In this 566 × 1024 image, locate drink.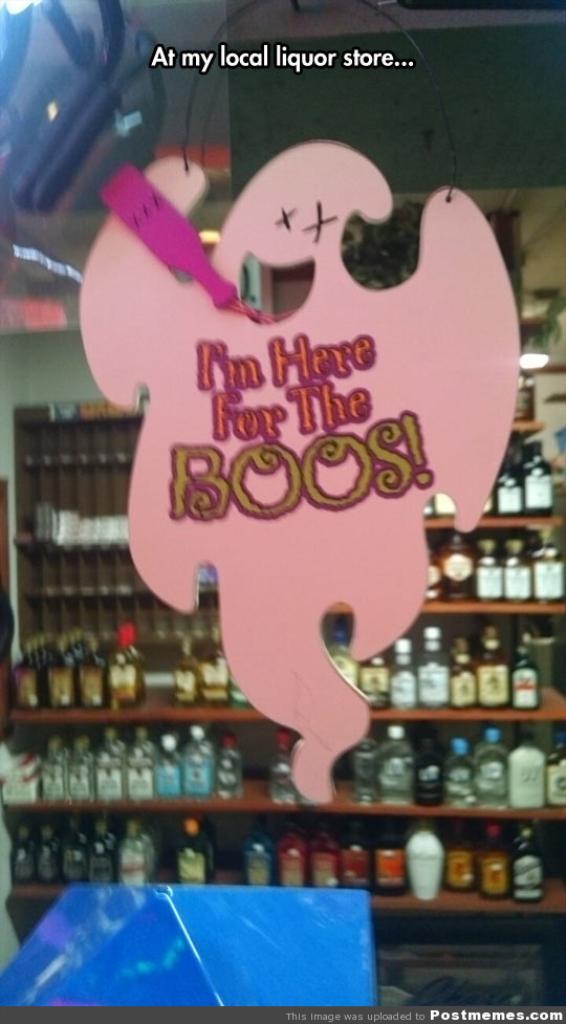
Bounding box: locate(265, 733, 299, 805).
